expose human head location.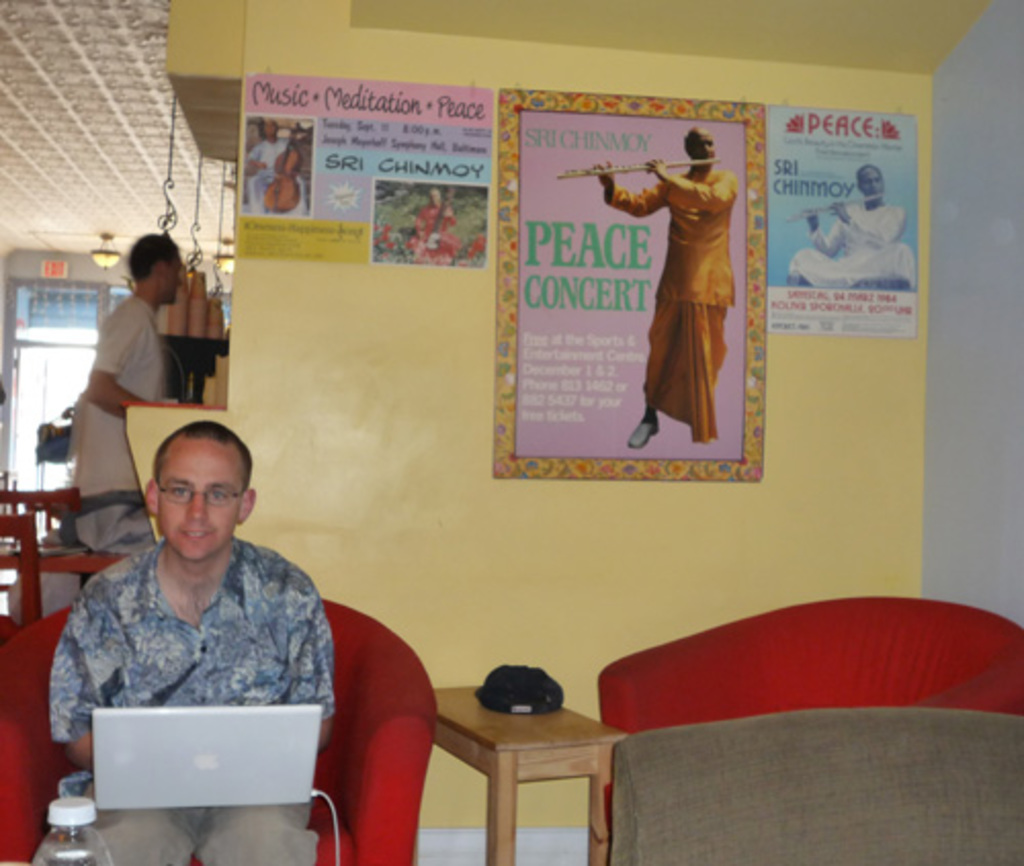
Exposed at (left=680, top=125, right=713, bottom=168).
